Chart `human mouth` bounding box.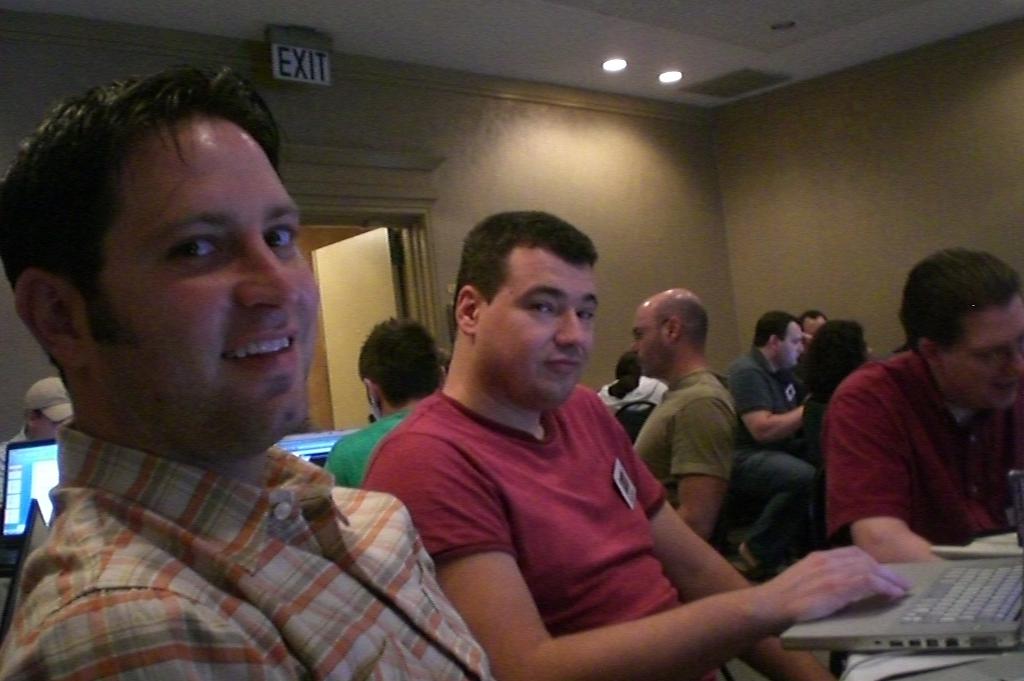
Charted: select_region(790, 352, 799, 363).
